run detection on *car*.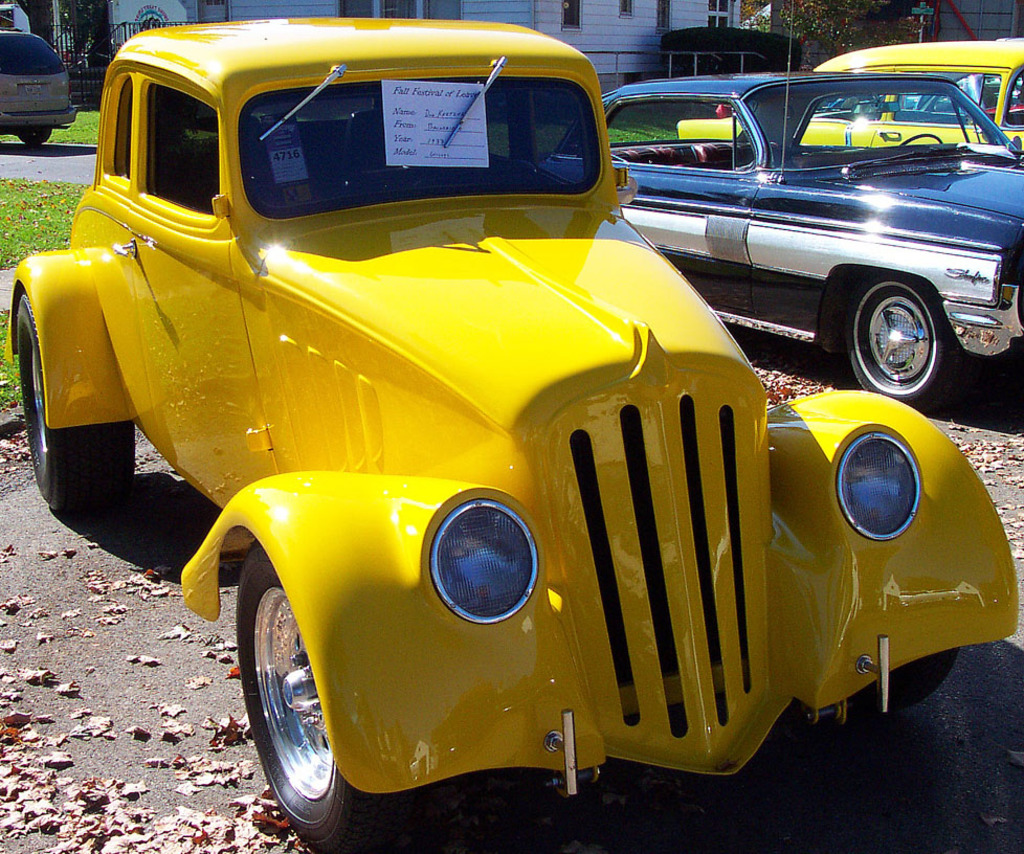
Result: (left=676, top=41, right=1023, bottom=153).
